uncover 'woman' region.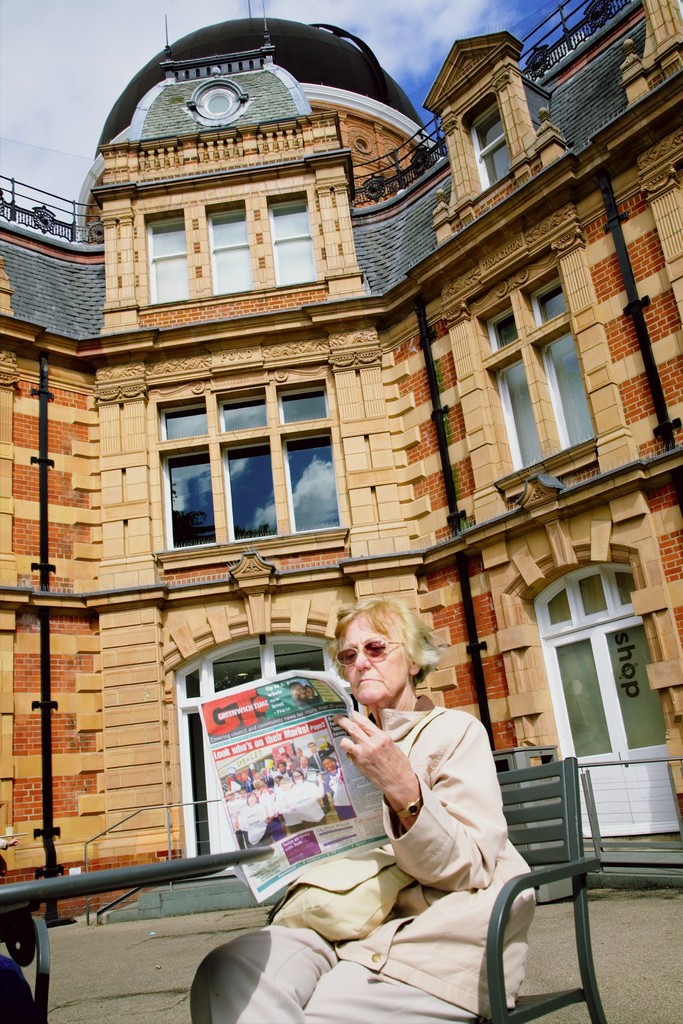
Uncovered: {"x1": 322, "y1": 757, "x2": 359, "y2": 820}.
